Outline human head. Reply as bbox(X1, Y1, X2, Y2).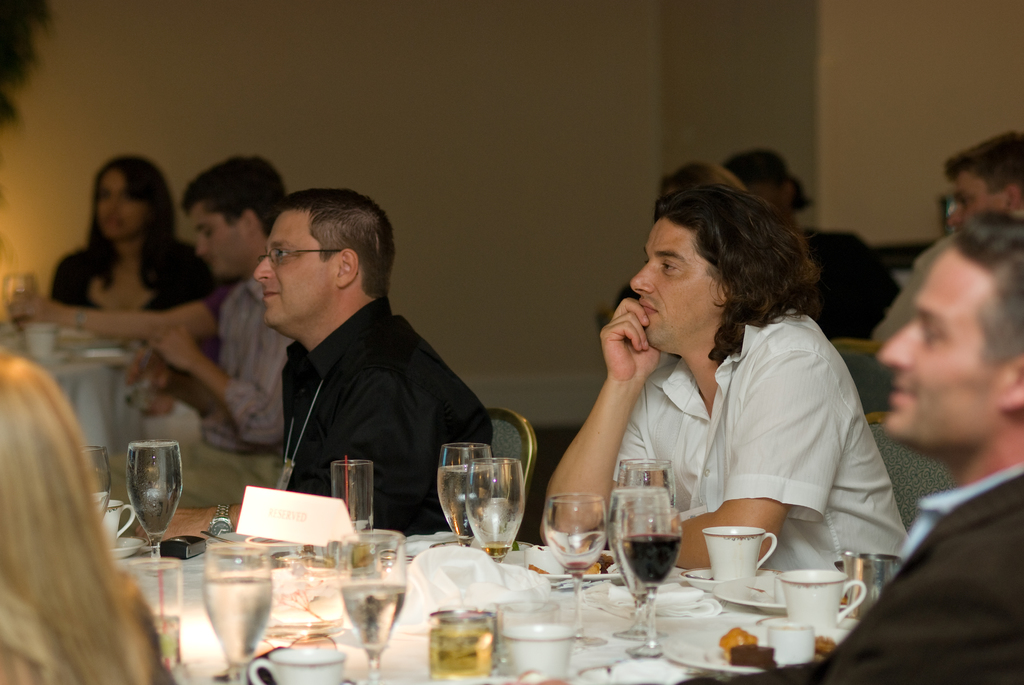
bbox(177, 152, 280, 278).
